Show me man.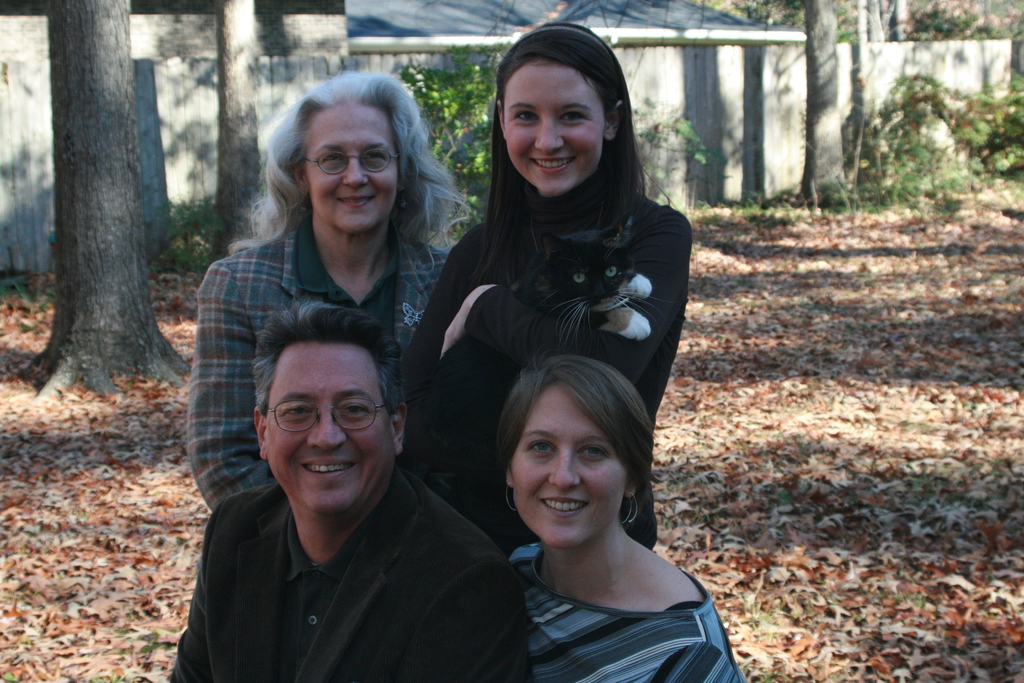
man is here: (x1=151, y1=283, x2=524, y2=663).
